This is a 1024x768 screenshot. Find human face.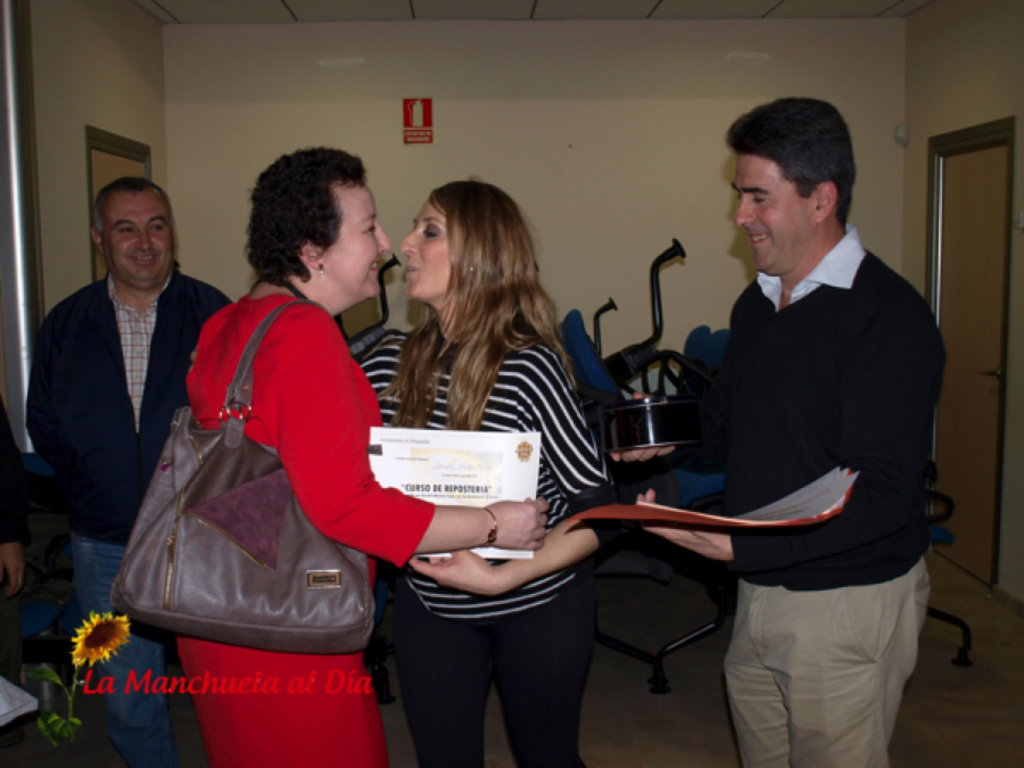
Bounding box: <bbox>107, 198, 172, 274</bbox>.
